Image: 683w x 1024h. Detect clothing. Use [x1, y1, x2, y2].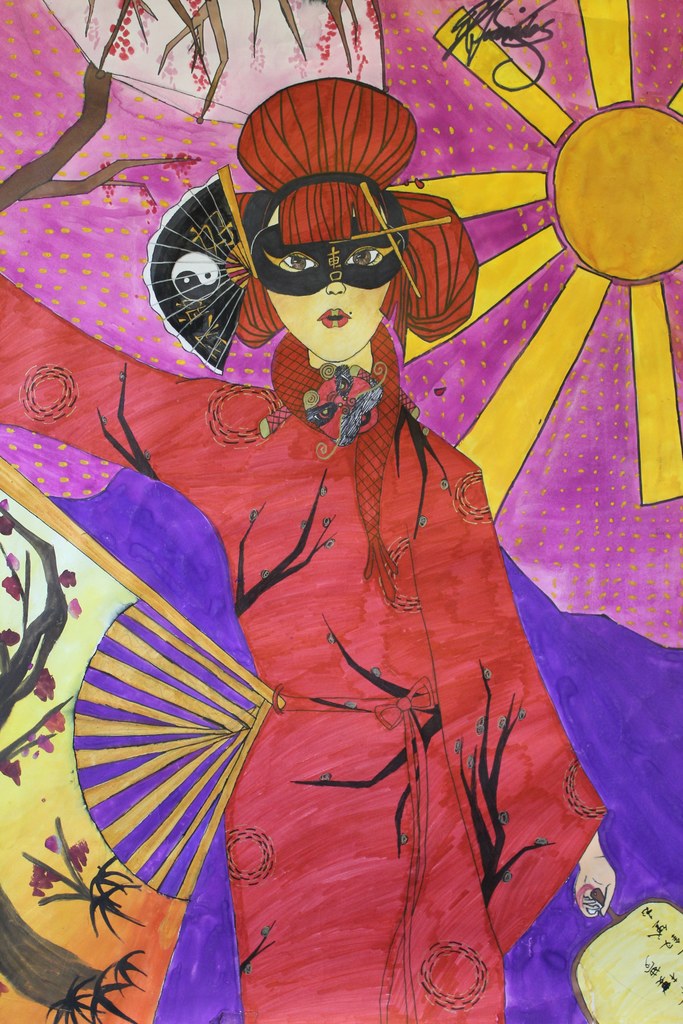
[53, 165, 607, 990].
